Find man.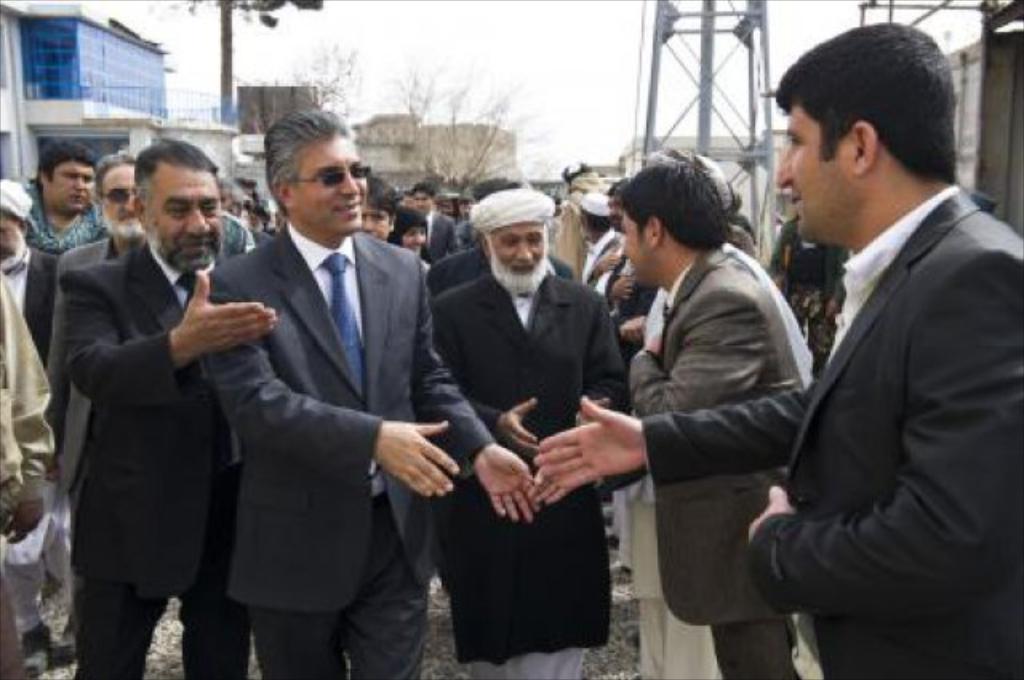
crop(51, 146, 144, 678).
